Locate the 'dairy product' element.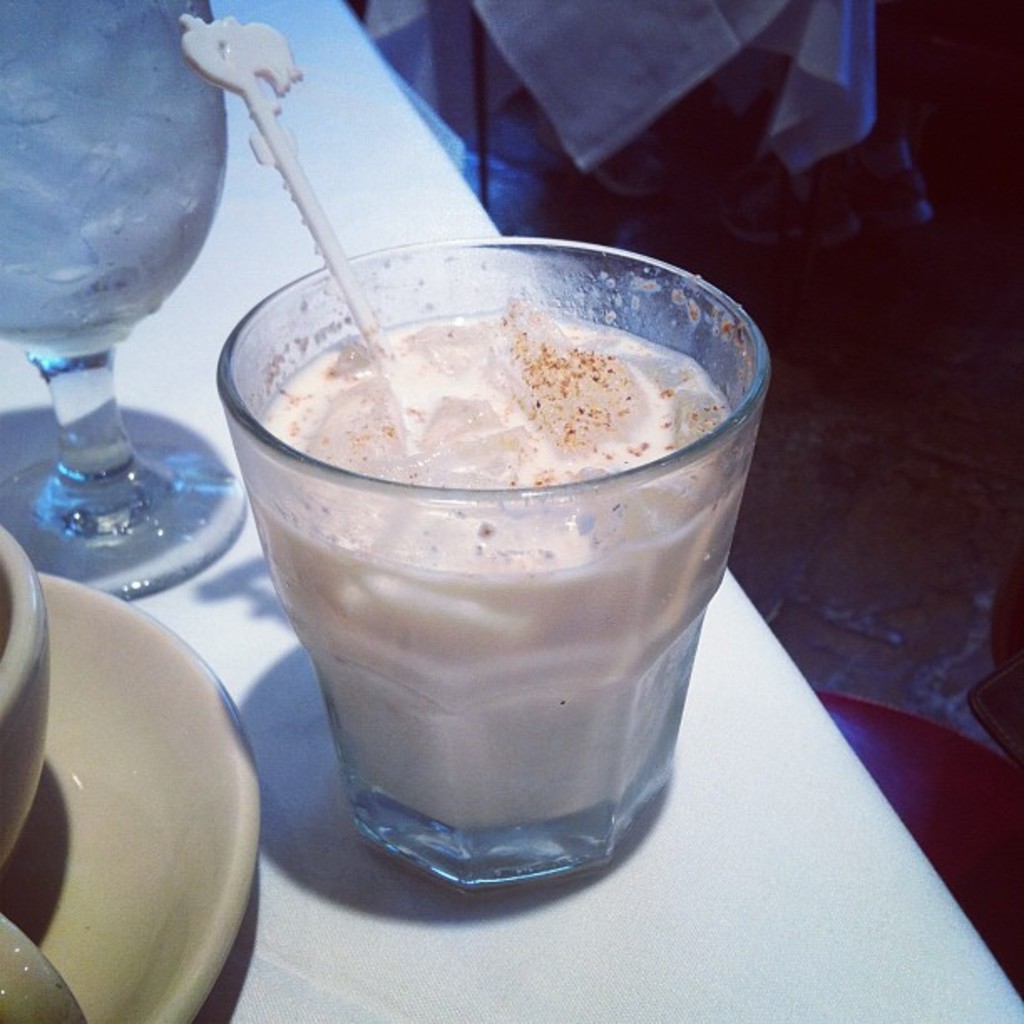
Element bbox: 181, 243, 773, 781.
